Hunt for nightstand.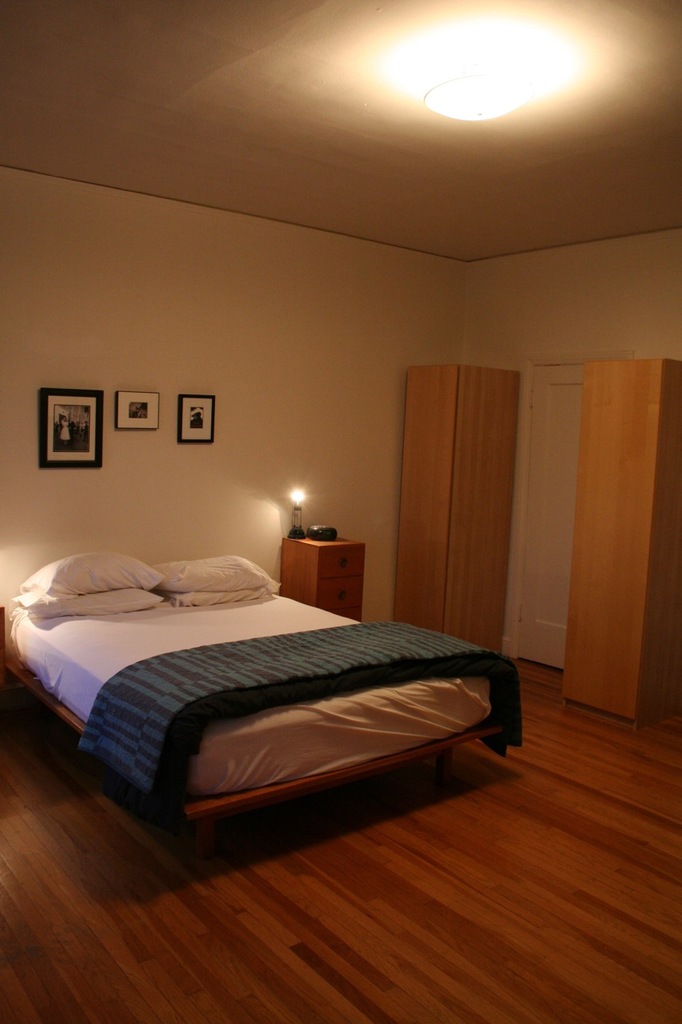
Hunted down at bbox=(275, 521, 368, 626).
